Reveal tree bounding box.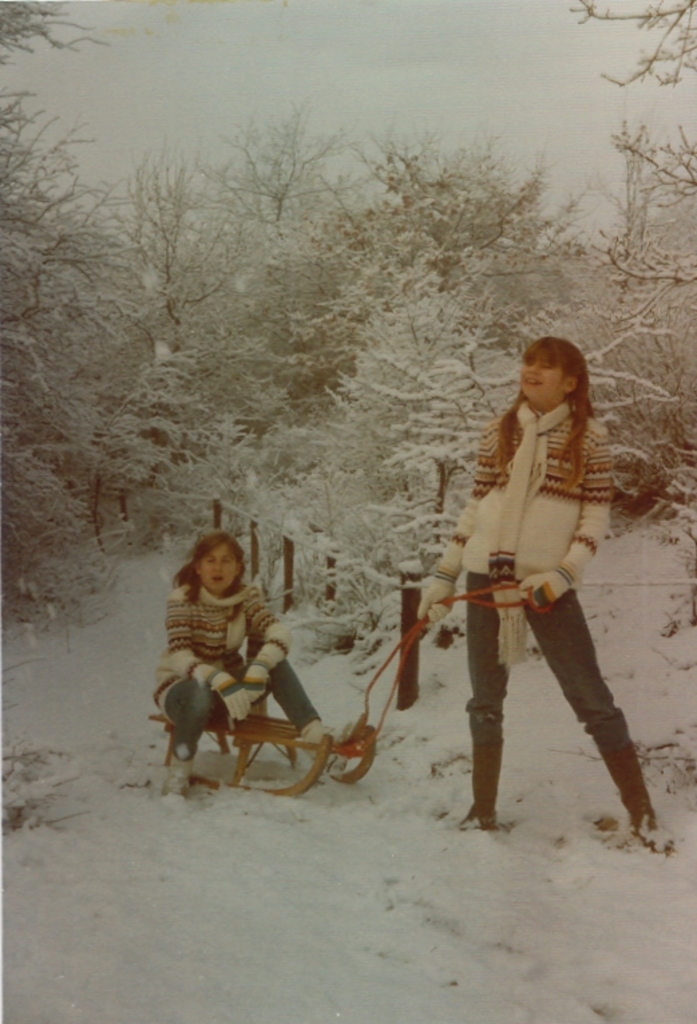
Revealed: Rect(148, 131, 258, 495).
